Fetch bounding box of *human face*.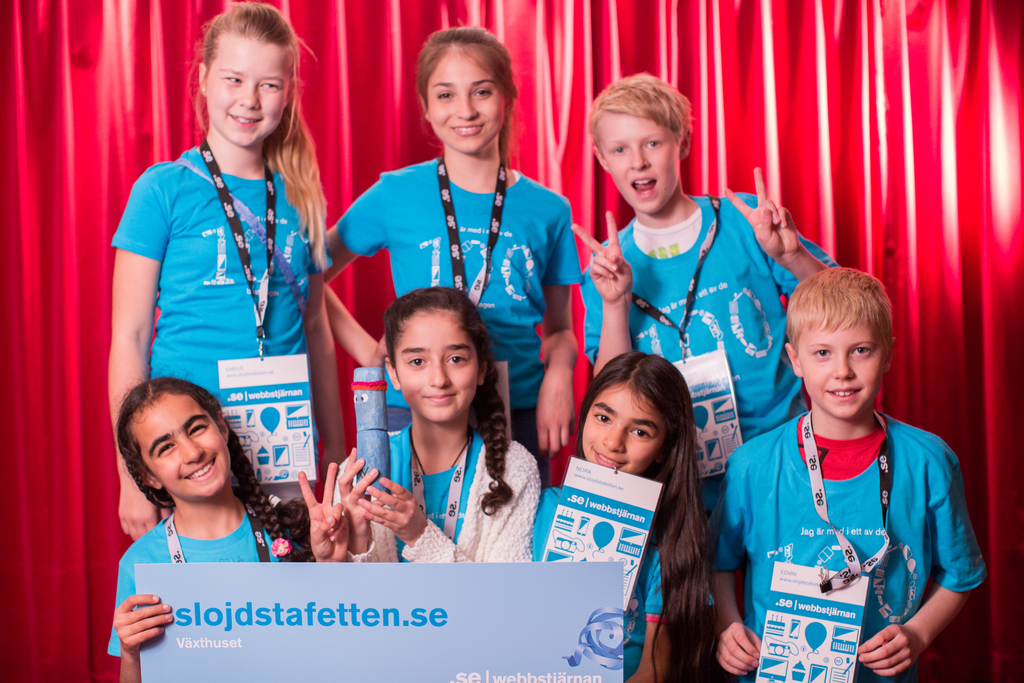
Bbox: [left=604, top=108, right=687, bottom=211].
